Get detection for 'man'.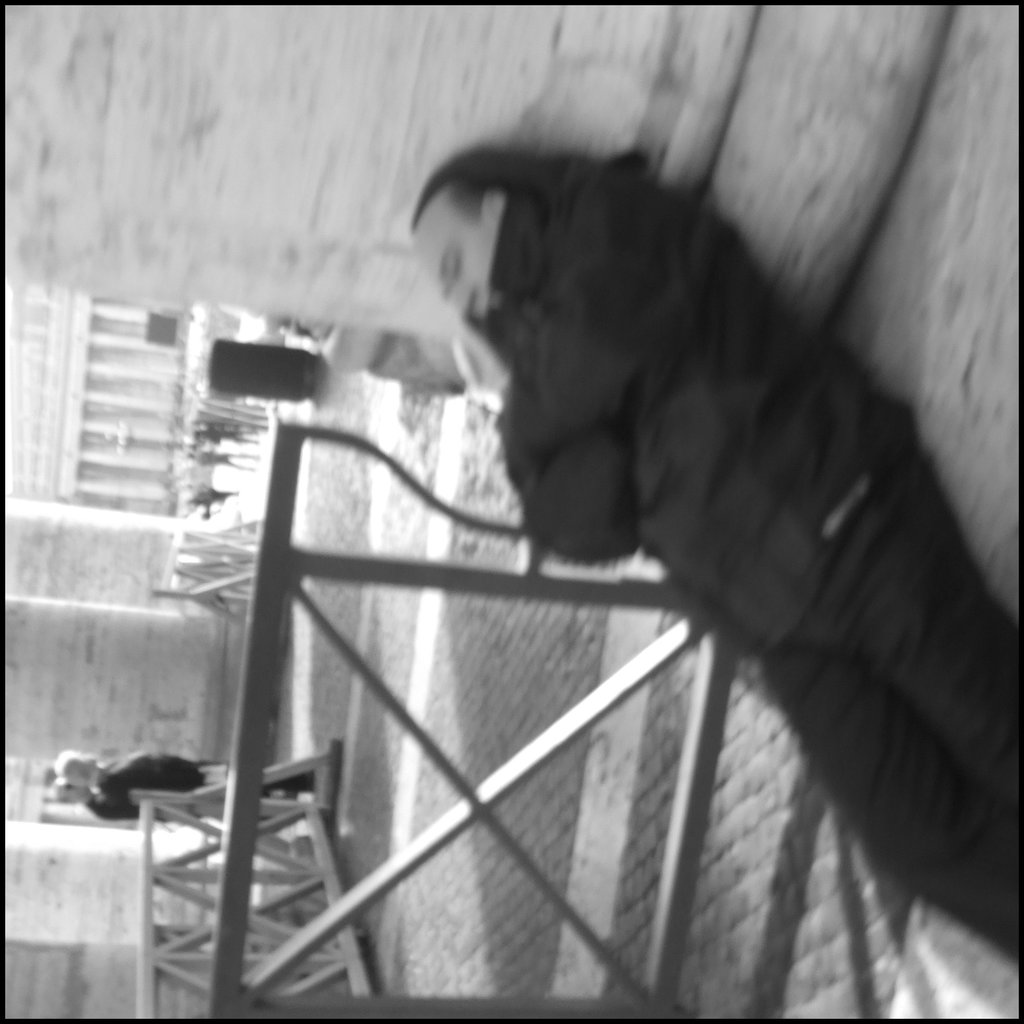
Detection: (47, 776, 170, 820).
